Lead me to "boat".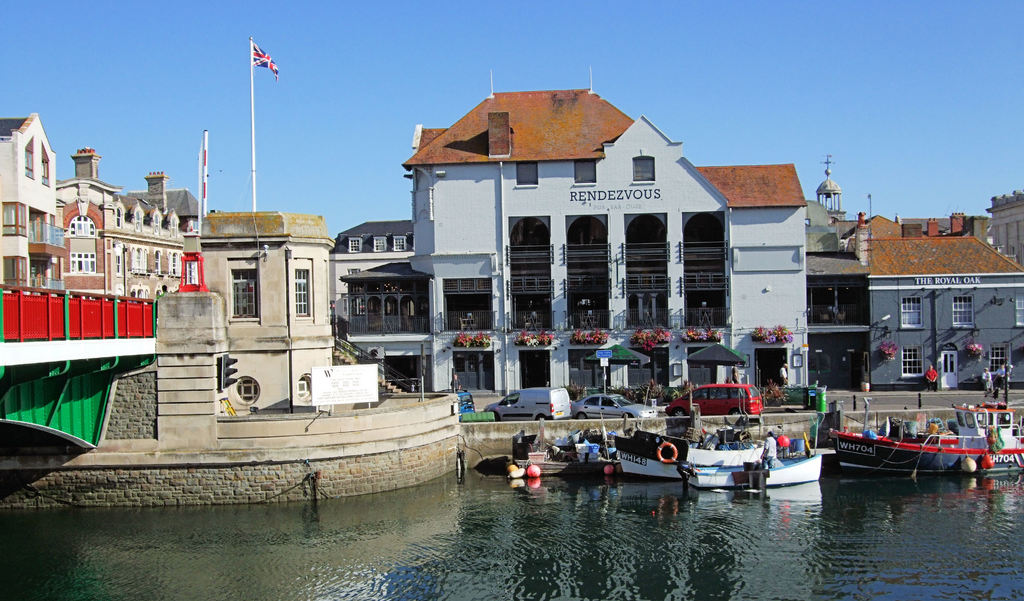
Lead to region(675, 452, 825, 486).
